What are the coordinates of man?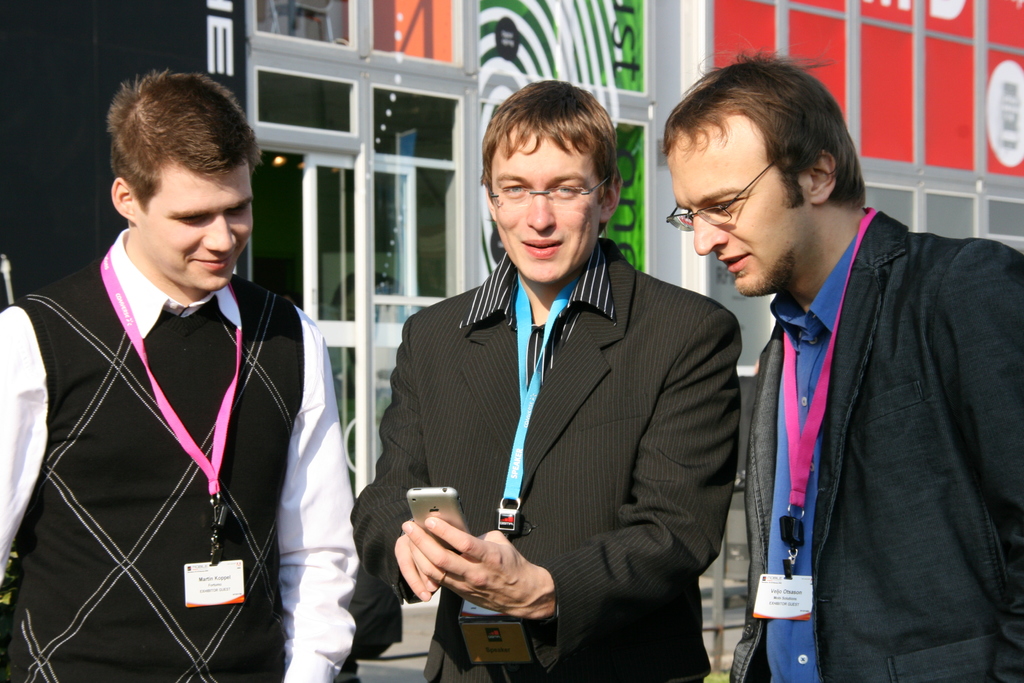
region(660, 44, 1017, 682).
